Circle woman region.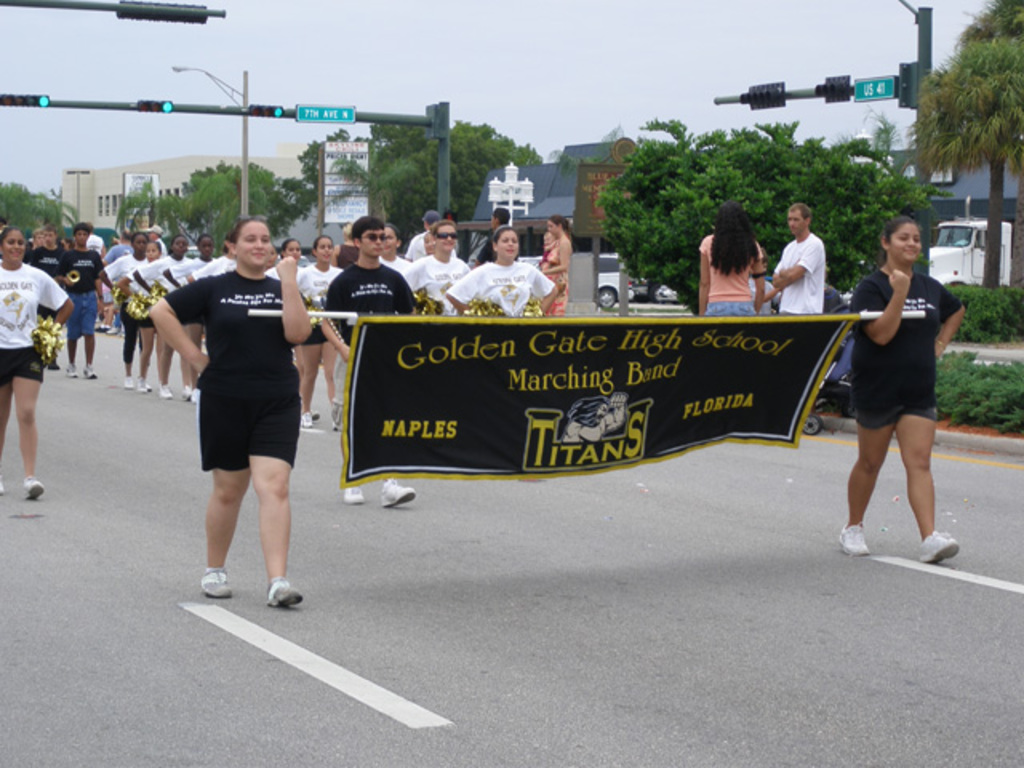
Region: l=299, t=237, r=347, b=432.
